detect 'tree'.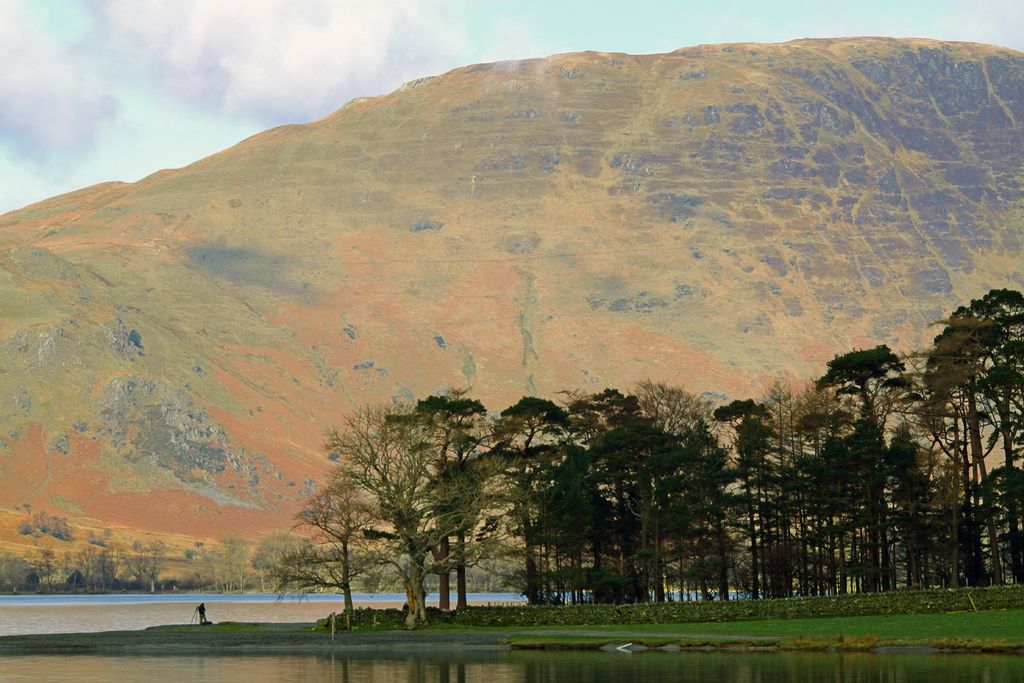
Detected at 561,384,645,443.
